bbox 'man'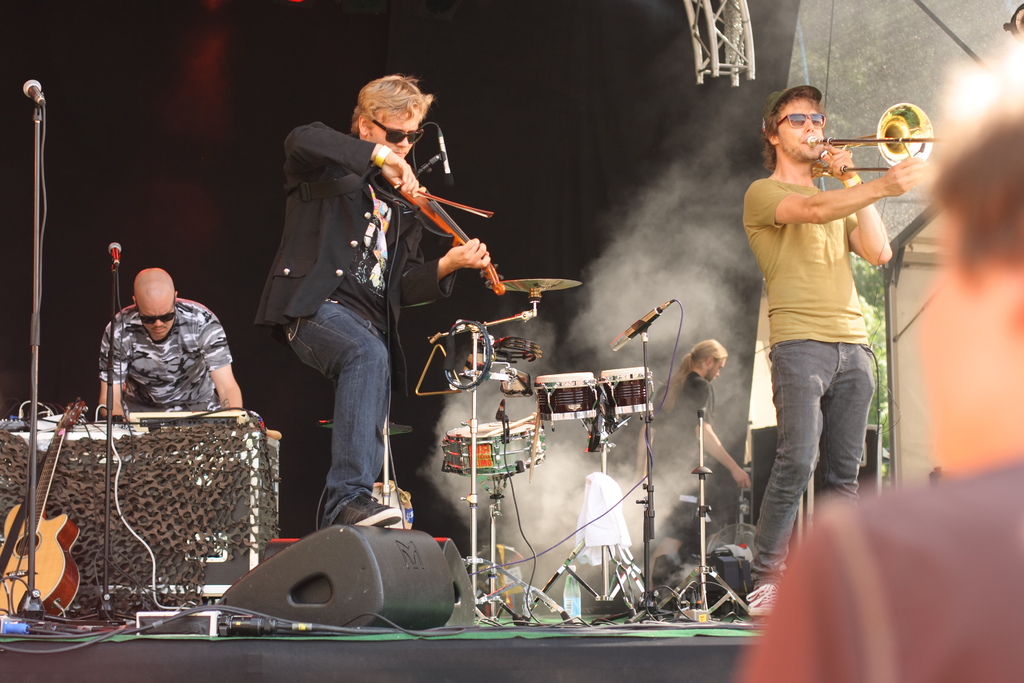
left=265, top=72, right=488, bottom=536
